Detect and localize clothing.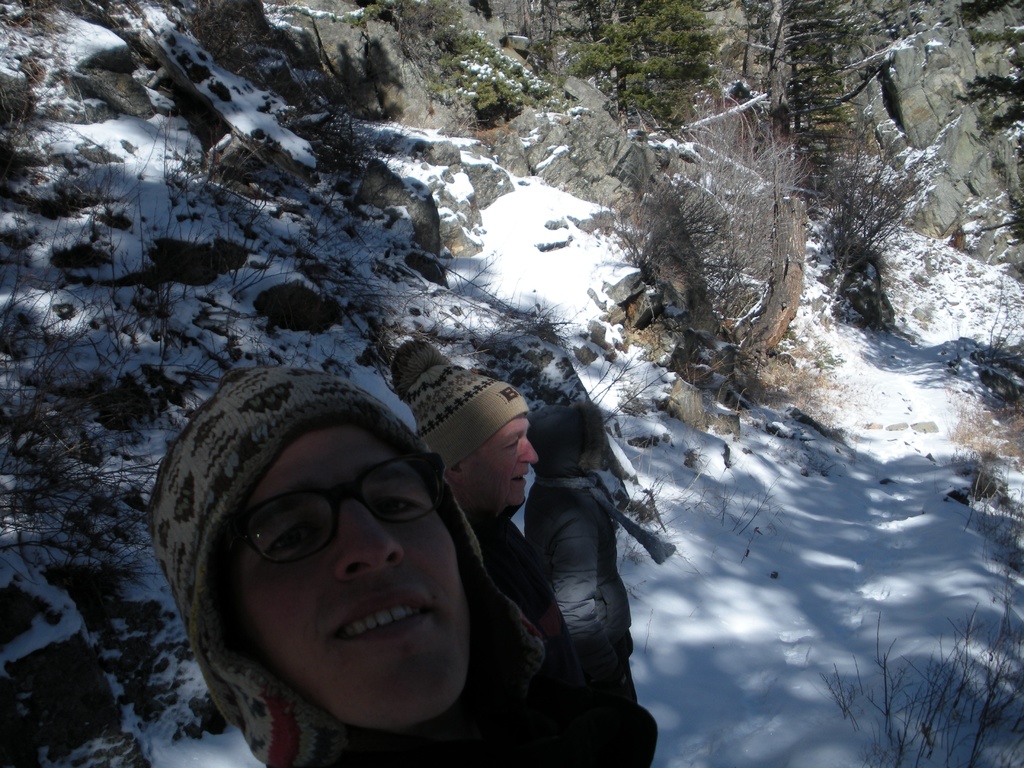
Localized at 516 410 663 767.
